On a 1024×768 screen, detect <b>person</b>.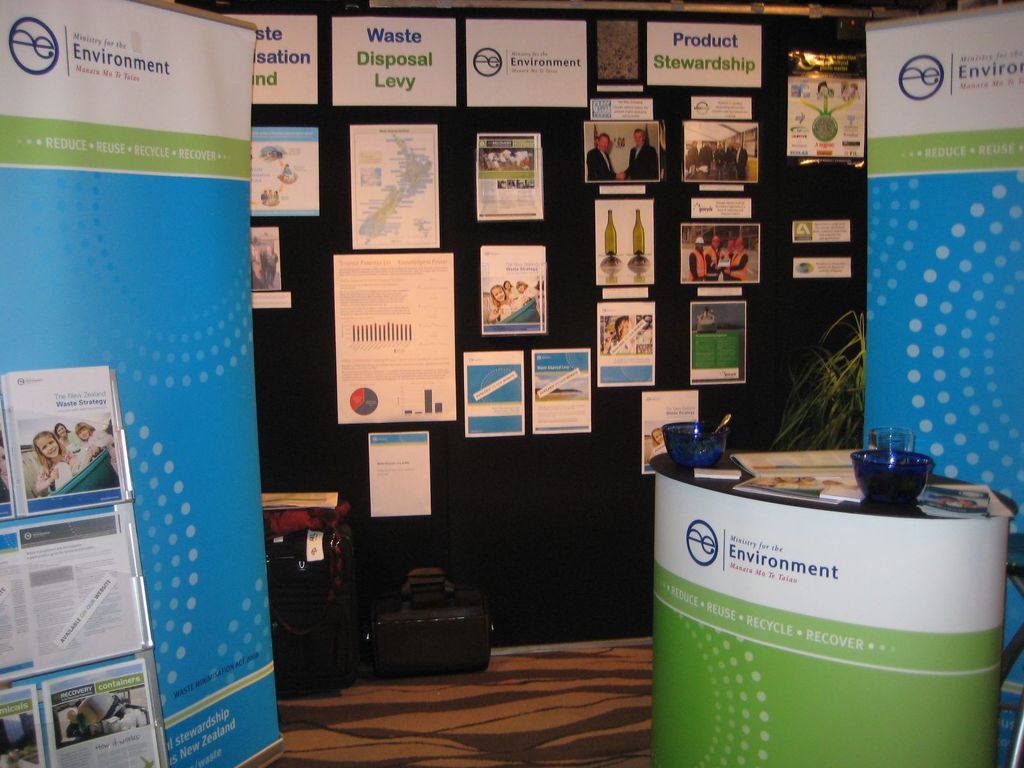
bbox=[77, 423, 120, 474].
